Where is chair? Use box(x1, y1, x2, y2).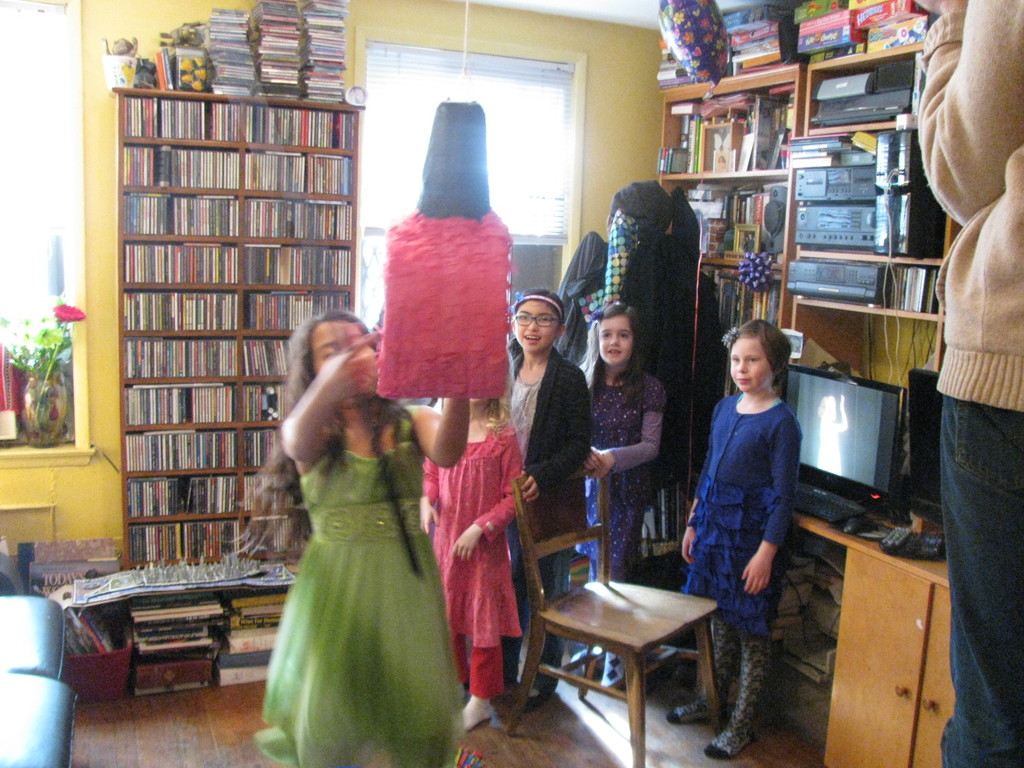
box(503, 452, 723, 751).
